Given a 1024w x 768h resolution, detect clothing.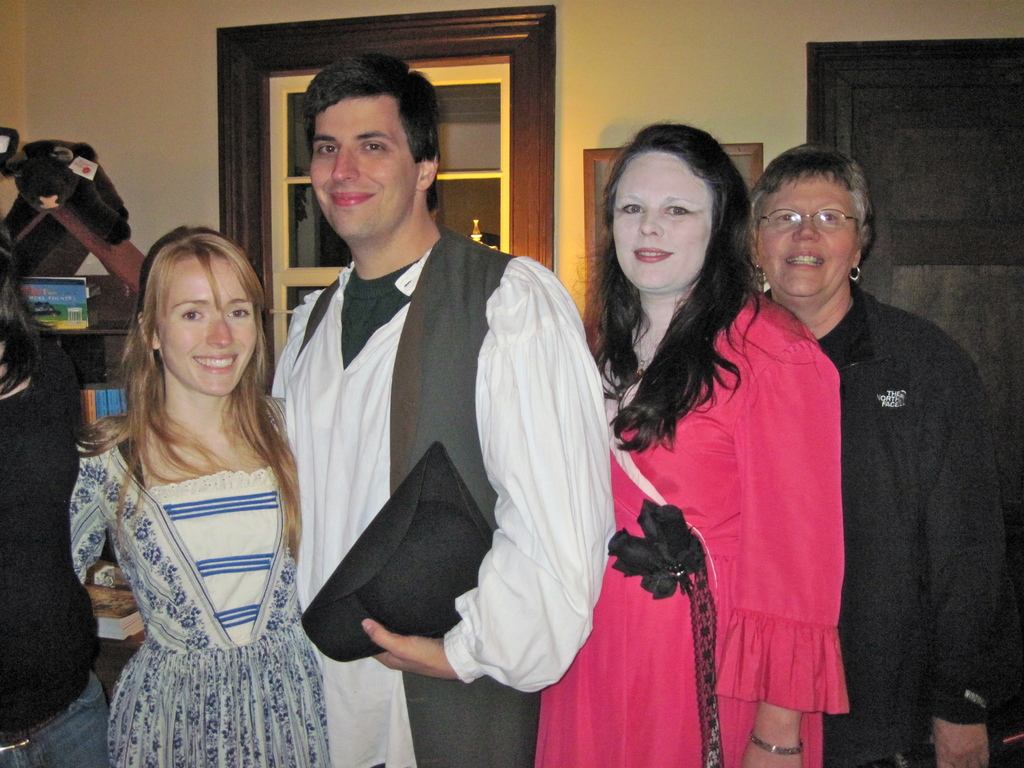
BBox(64, 390, 329, 767).
